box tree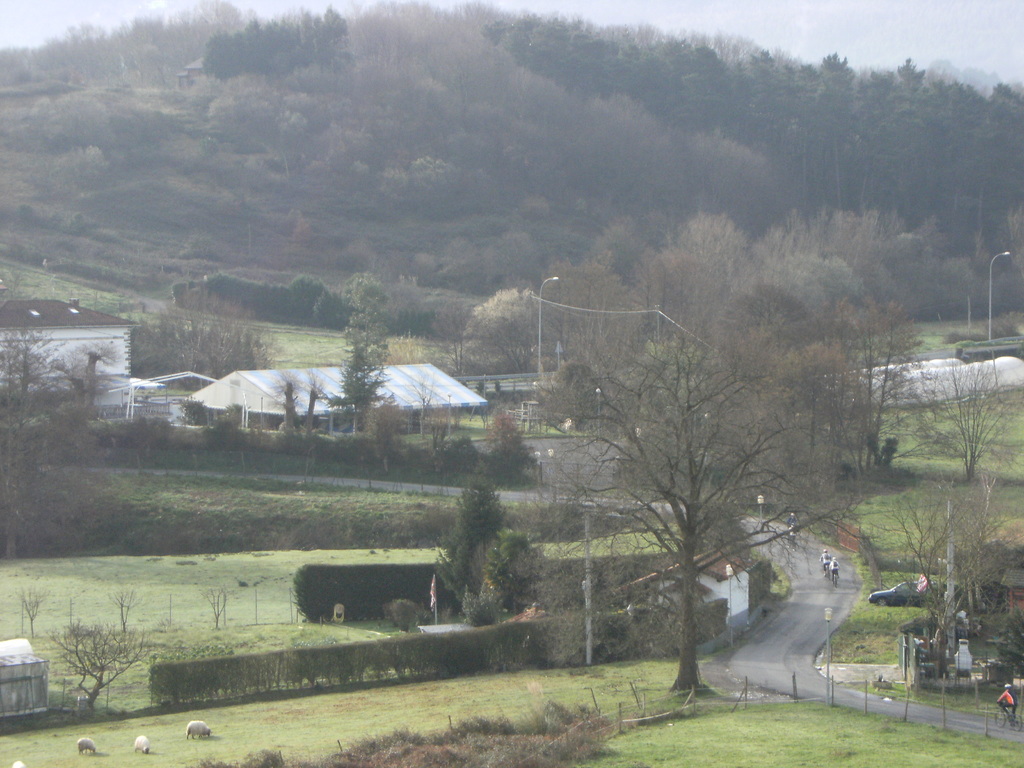
detection(838, 290, 951, 481)
